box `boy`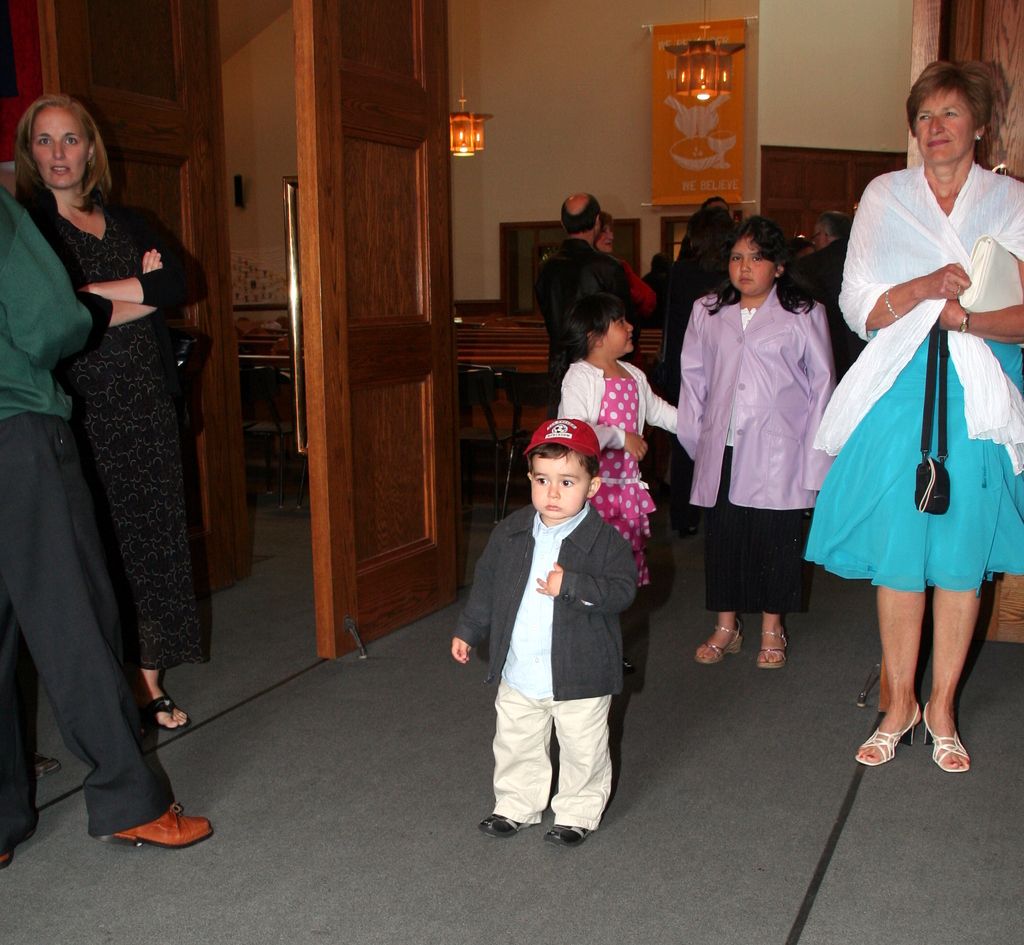
bbox(467, 389, 667, 853)
